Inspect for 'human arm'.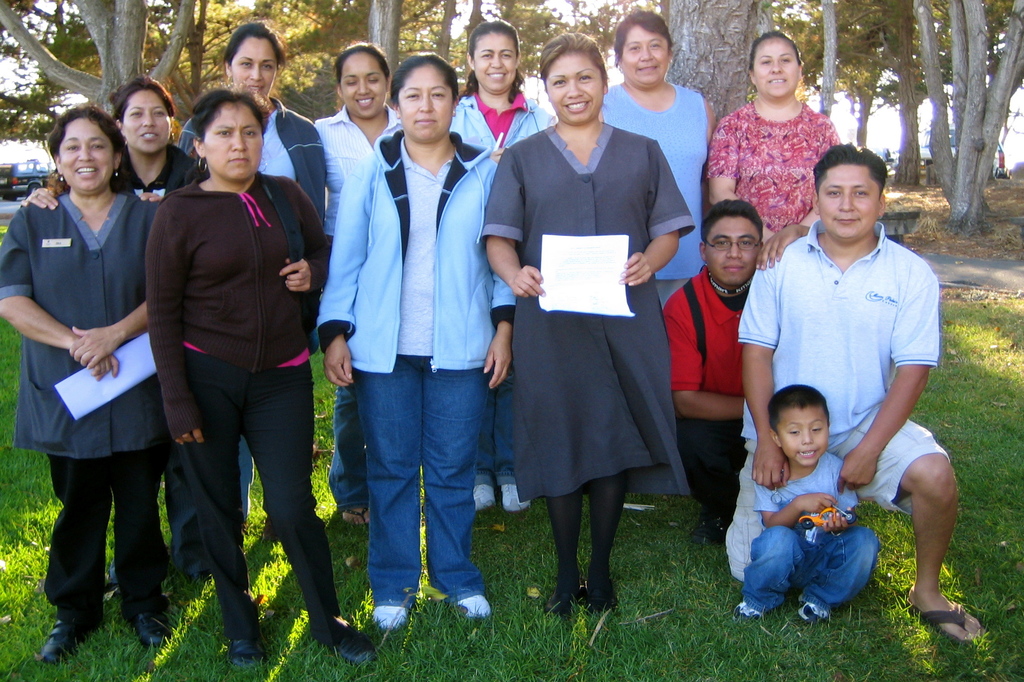
Inspection: box=[814, 498, 853, 532].
